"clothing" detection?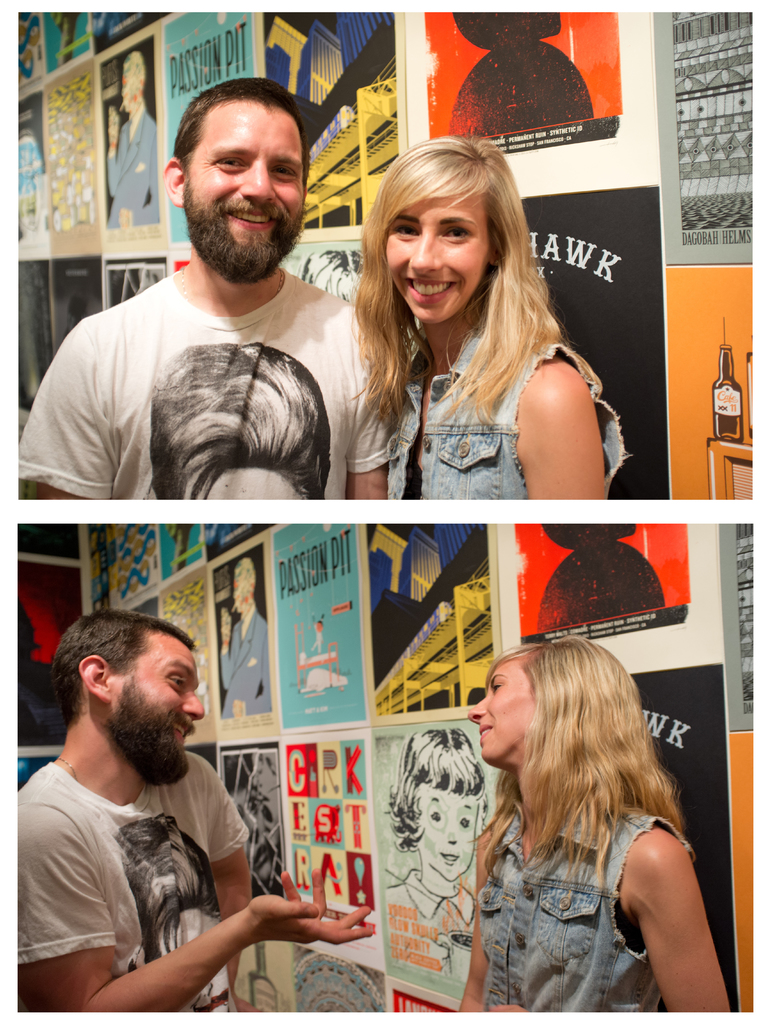
select_region(13, 279, 394, 515)
